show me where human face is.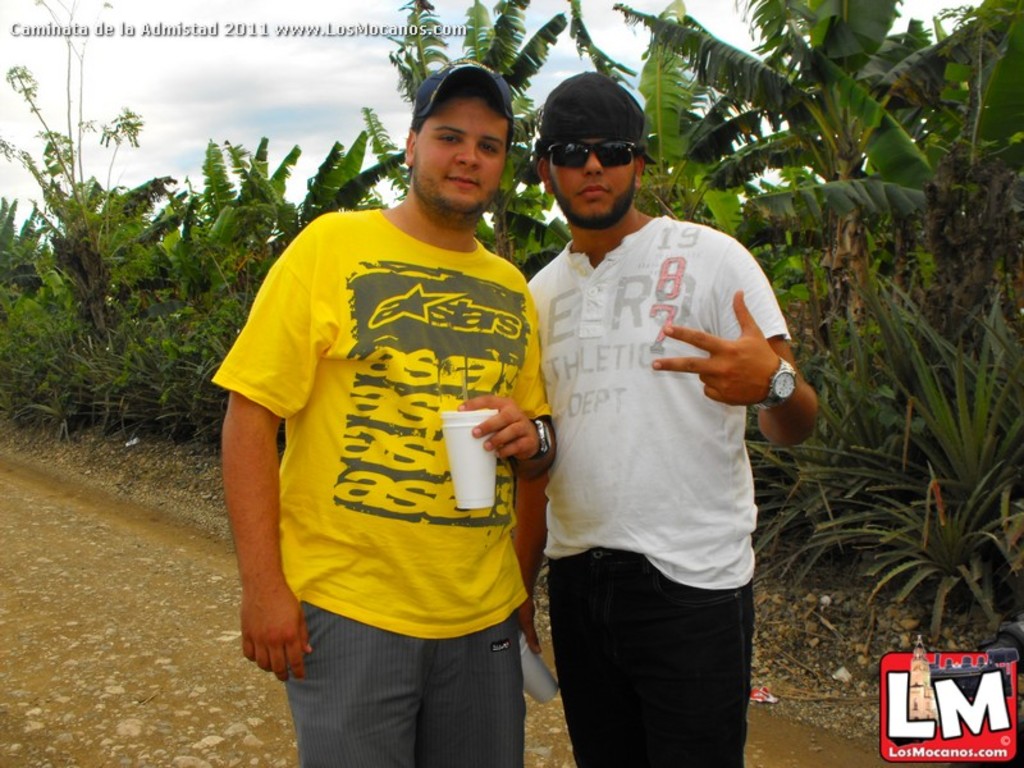
human face is at [x1=408, y1=96, x2=503, y2=214].
